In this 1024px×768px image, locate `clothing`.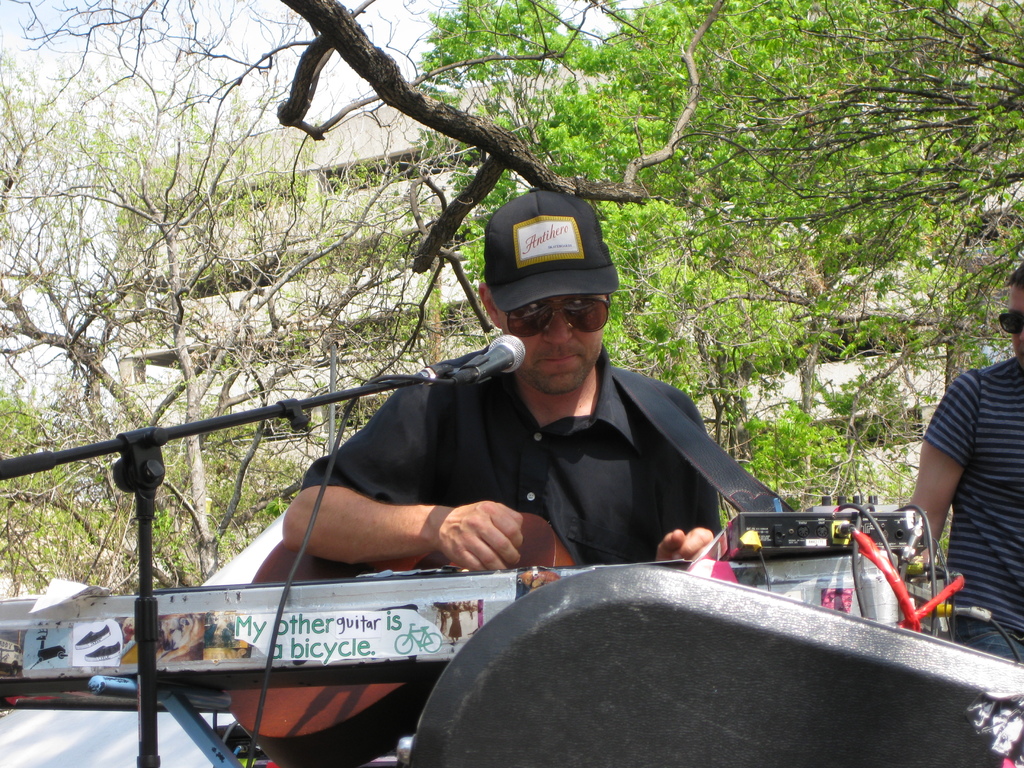
Bounding box: box(925, 357, 1023, 665).
